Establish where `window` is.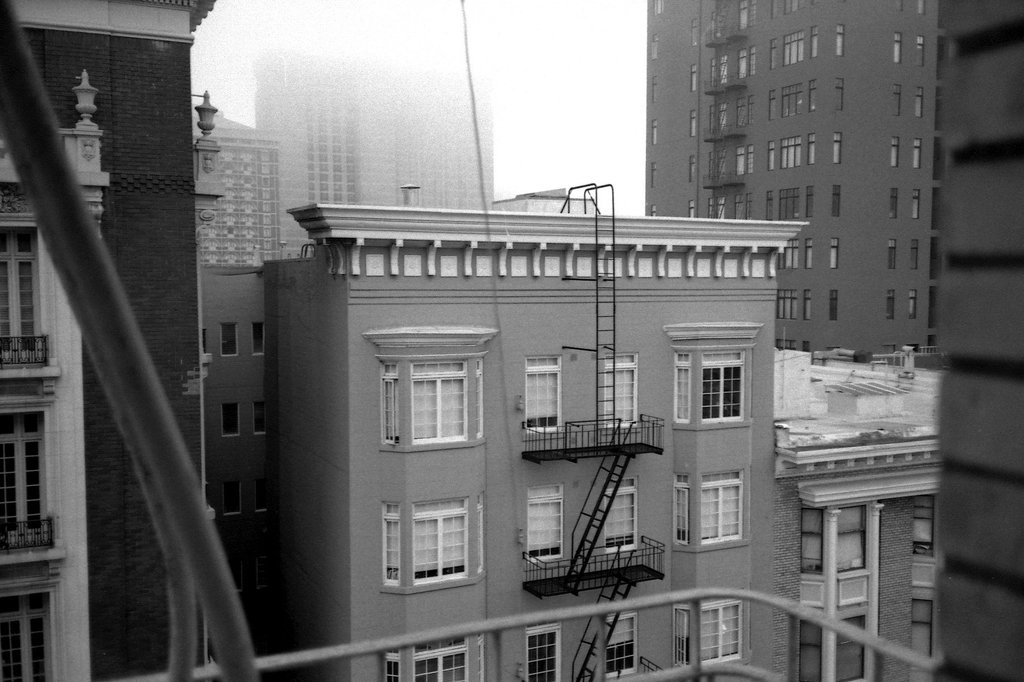
Established at bbox(803, 290, 812, 317).
